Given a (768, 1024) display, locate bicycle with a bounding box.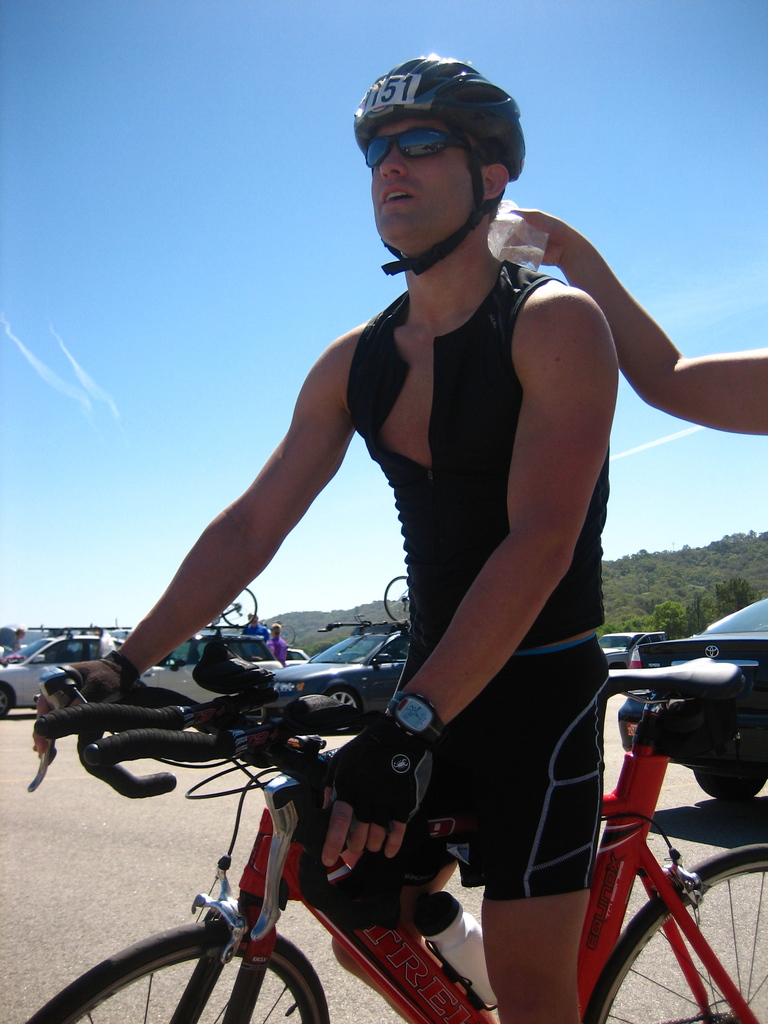
Located: box=[202, 591, 278, 631].
